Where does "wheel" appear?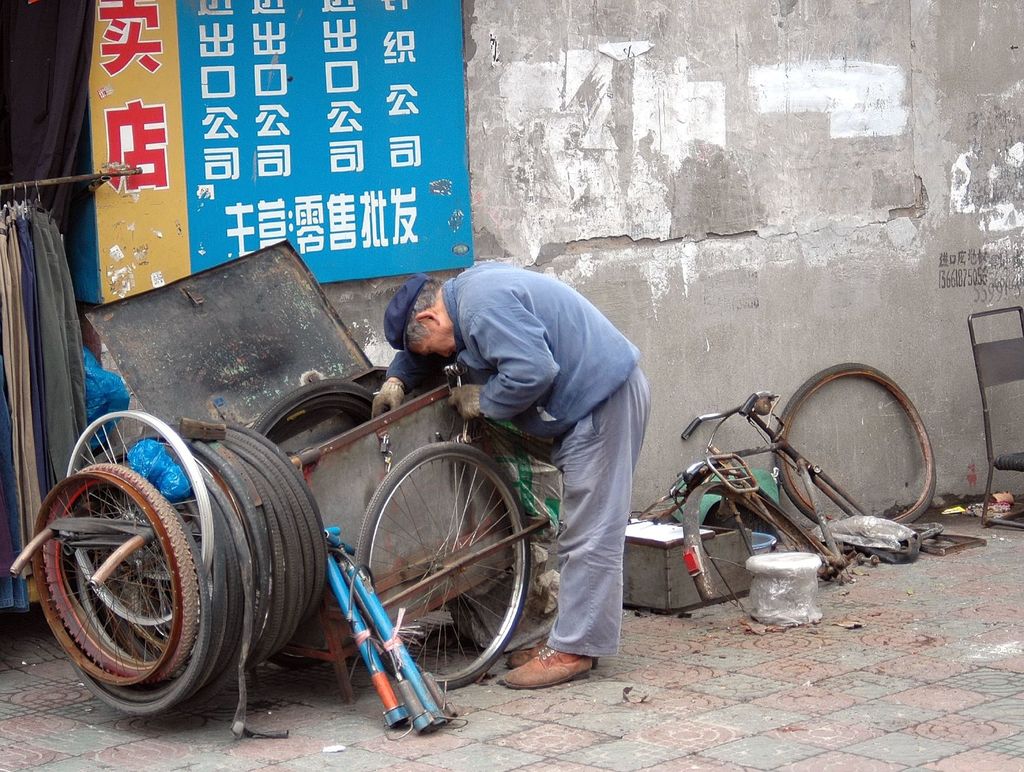
Appears at x1=772 y1=364 x2=937 y2=526.
